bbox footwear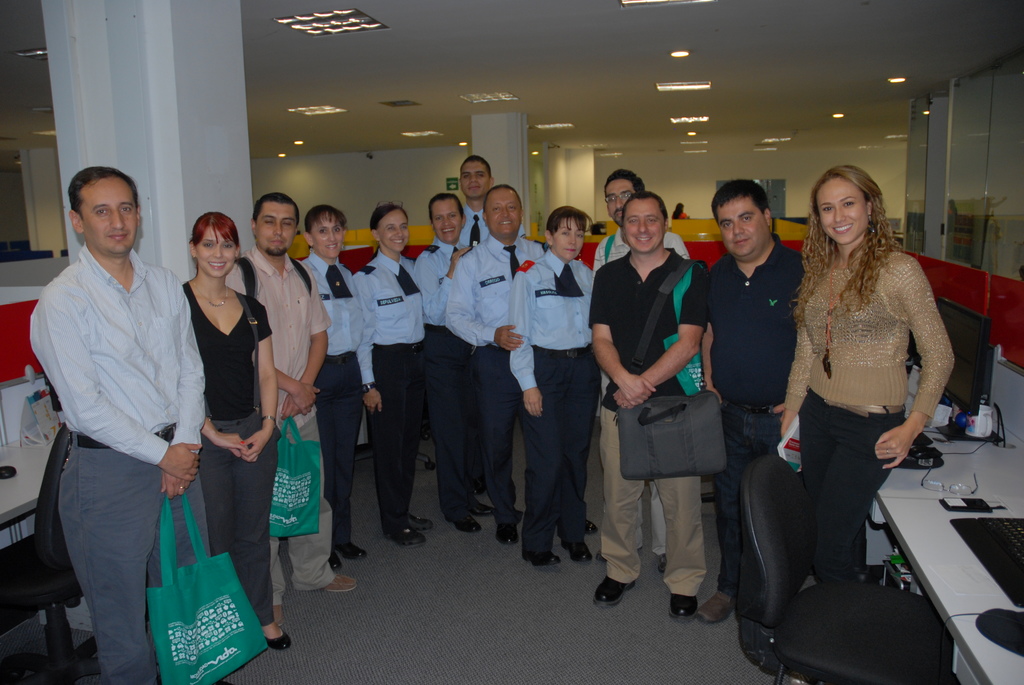
crop(524, 549, 563, 568)
